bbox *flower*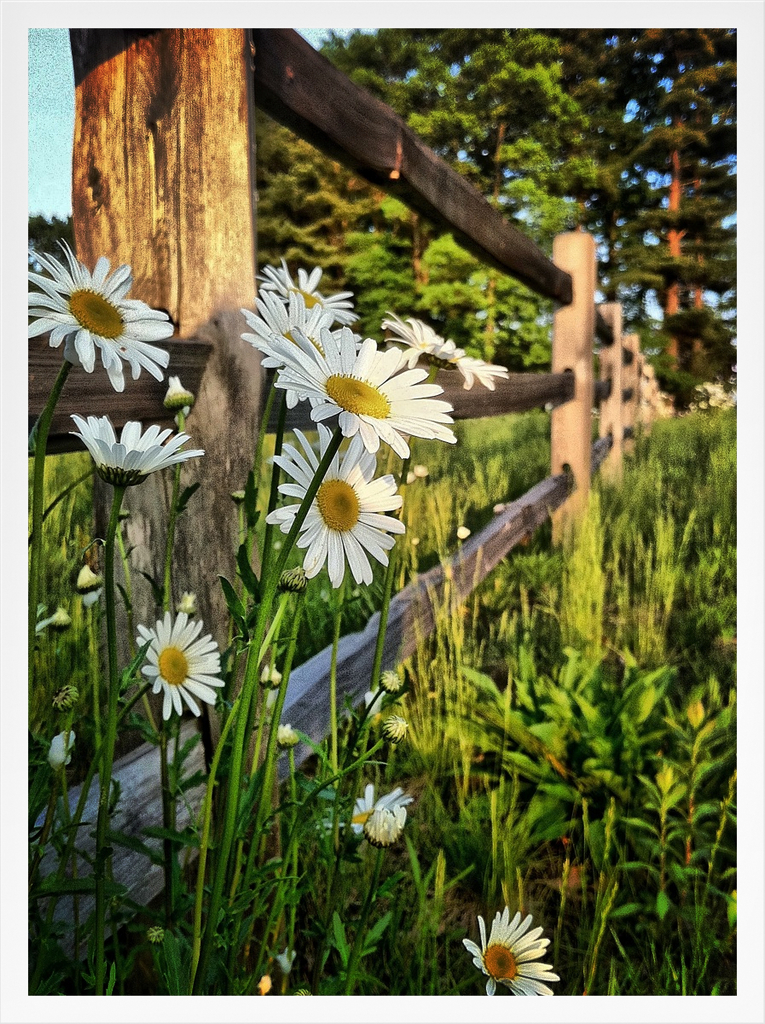
detection(237, 284, 374, 410)
